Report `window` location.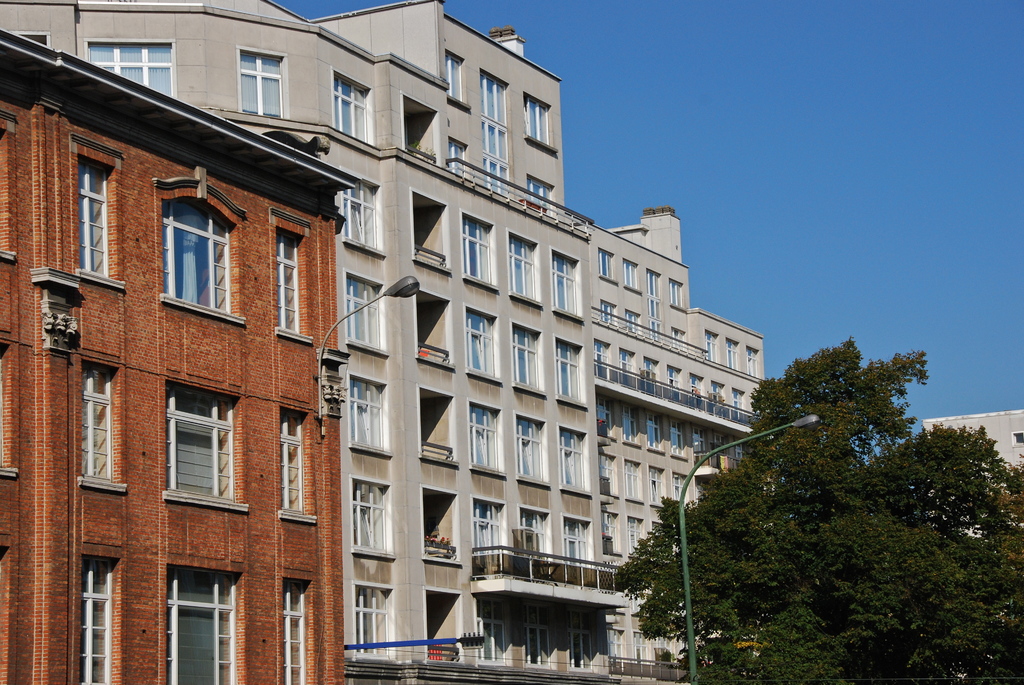
Report: [335,72,369,146].
